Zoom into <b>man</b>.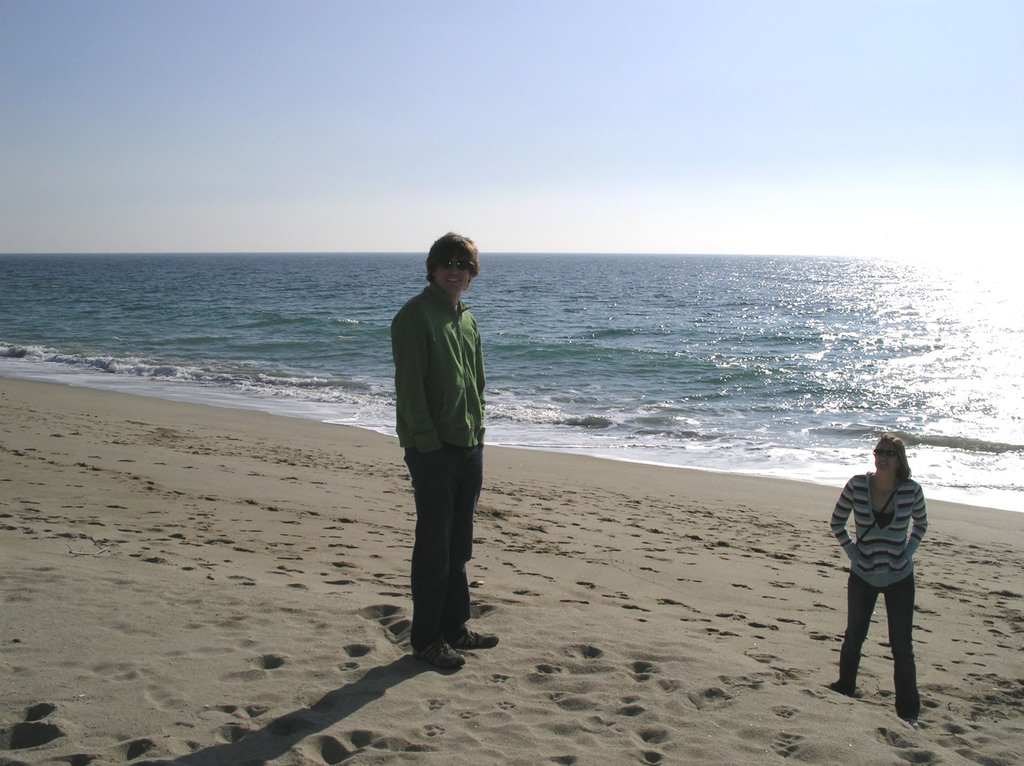
Zoom target: left=386, top=257, right=513, bottom=682.
